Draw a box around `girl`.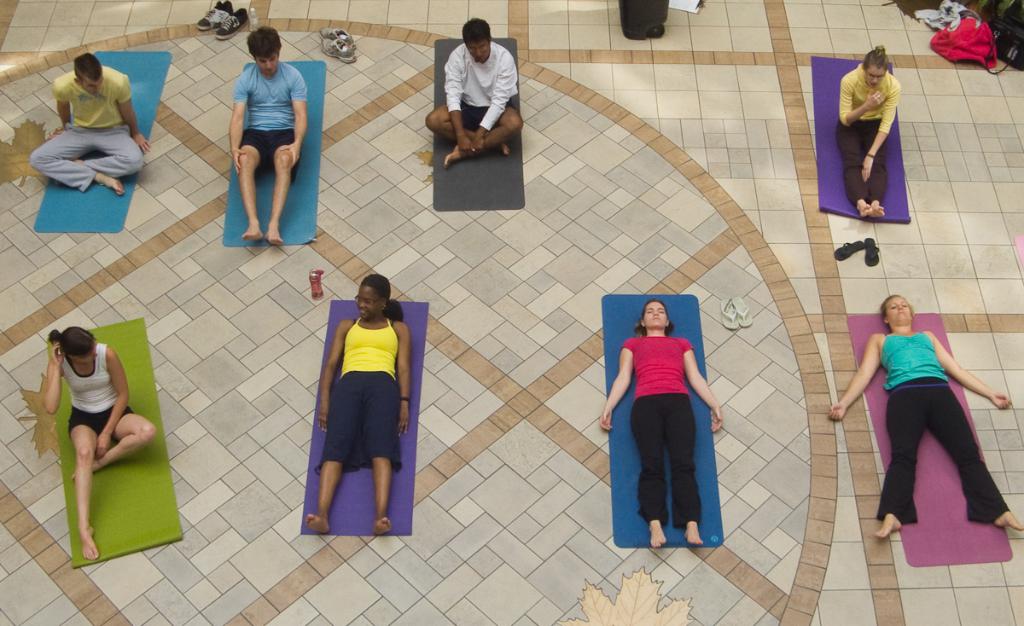
bbox=(831, 293, 1023, 542).
